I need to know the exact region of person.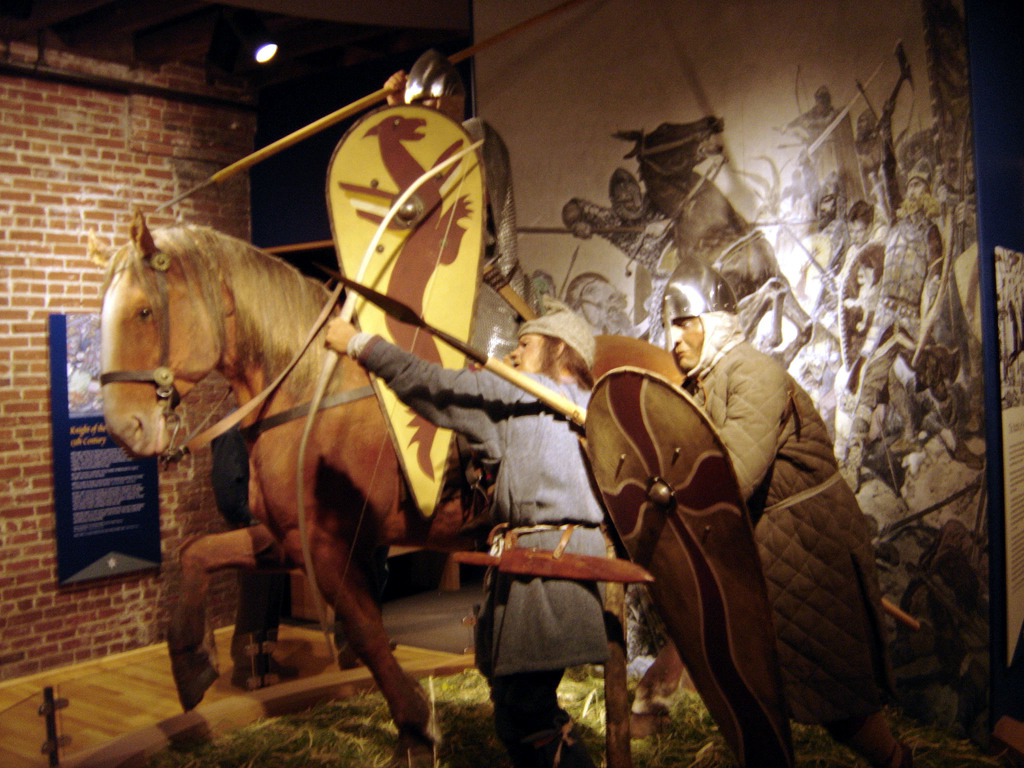
Region: l=653, t=270, r=915, b=767.
